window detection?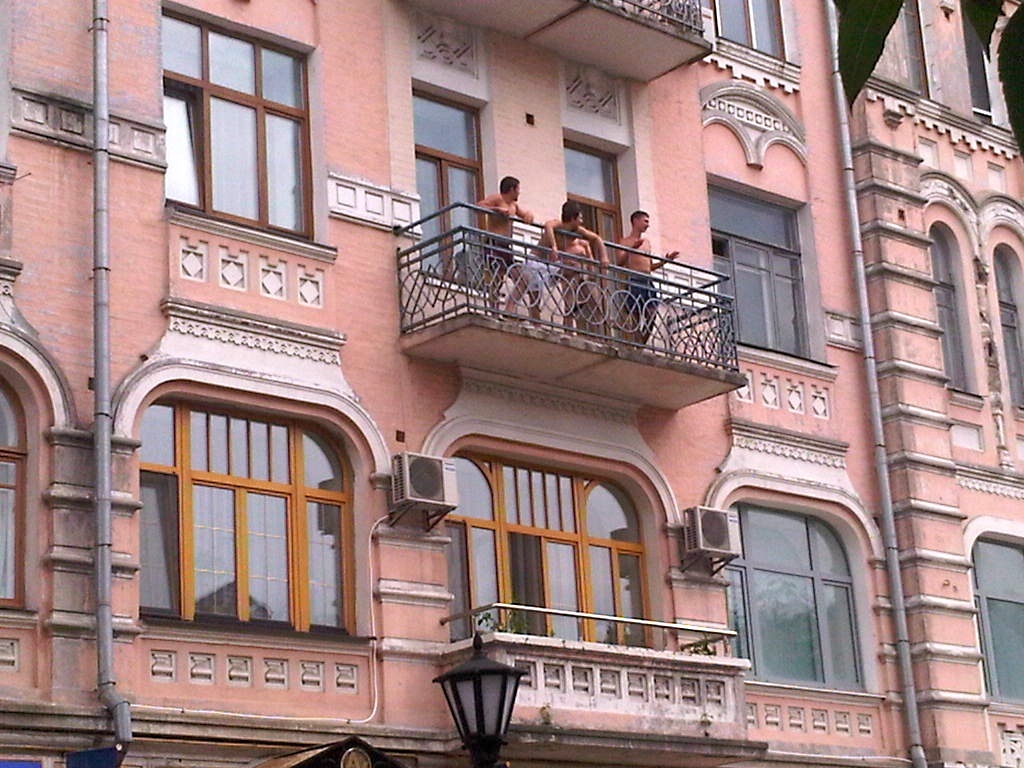
x1=558 y1=142 x2=625 y2=345
